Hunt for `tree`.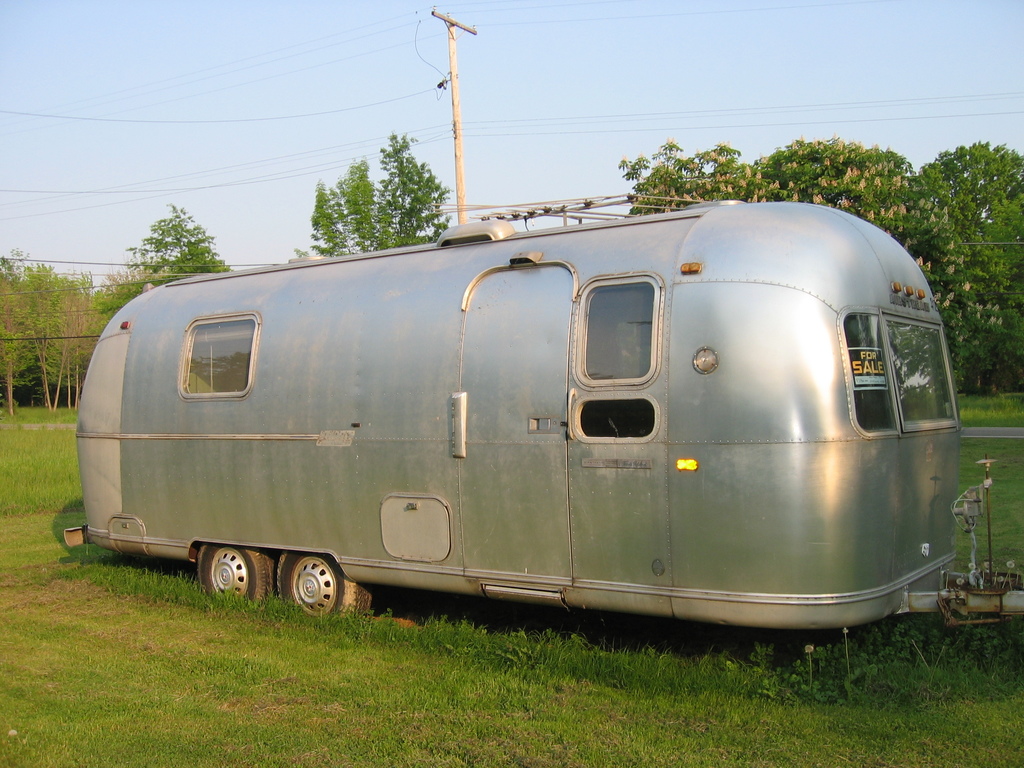
Hunted down at rect(747, 135, 1001, 382).
